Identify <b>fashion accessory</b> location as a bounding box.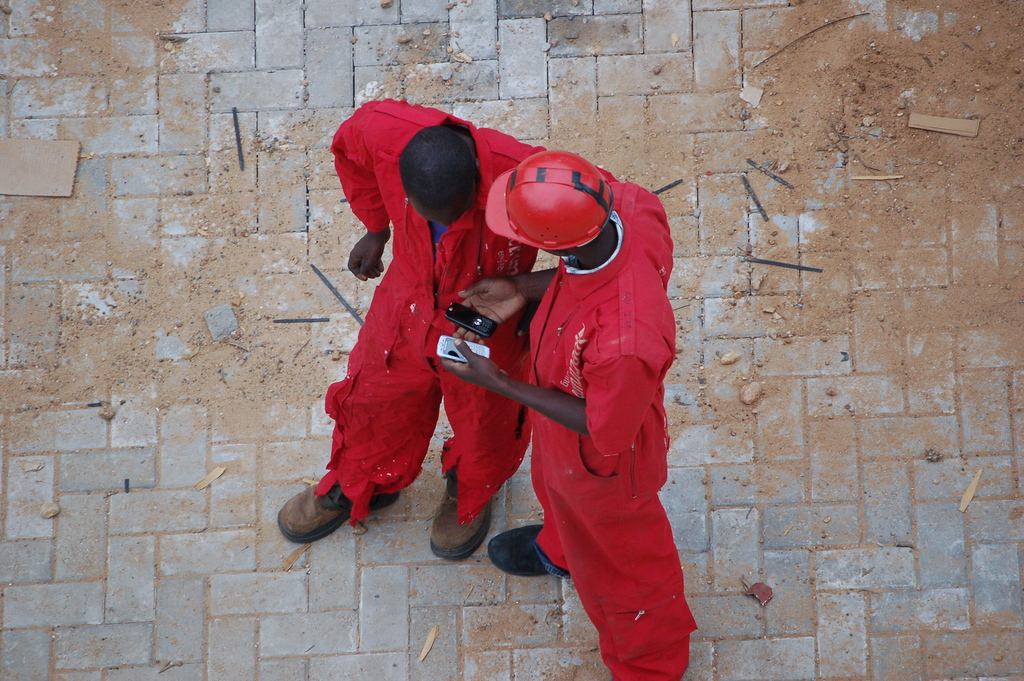
BBox(428, 448, 490, 553).
